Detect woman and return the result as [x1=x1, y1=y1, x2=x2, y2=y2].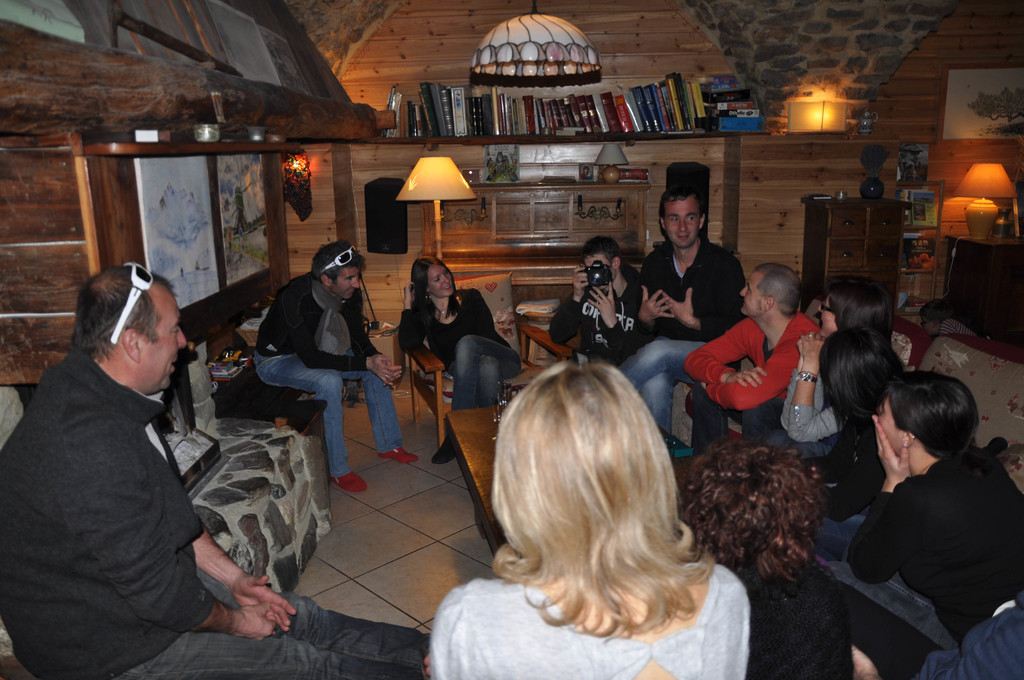
[x1=404, y1=258, x2=521, y2=463].
